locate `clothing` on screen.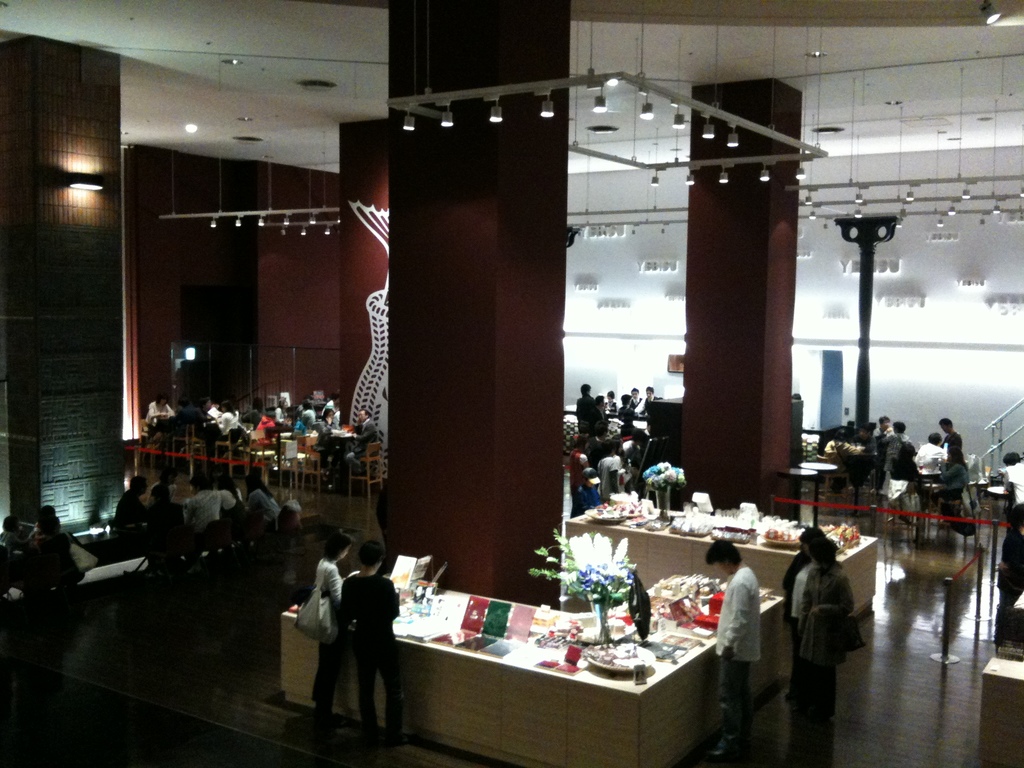
On screen at locate(594, 458, 620, 498).
